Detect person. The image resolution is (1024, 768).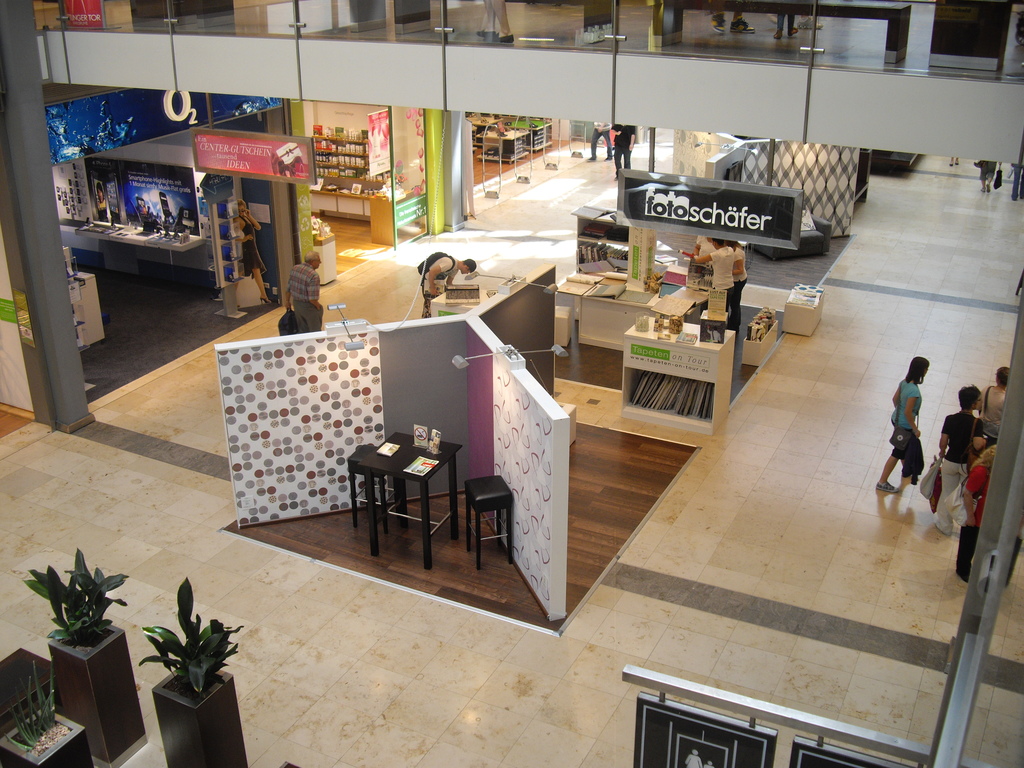
bbox(762, 10, 826, 29).
